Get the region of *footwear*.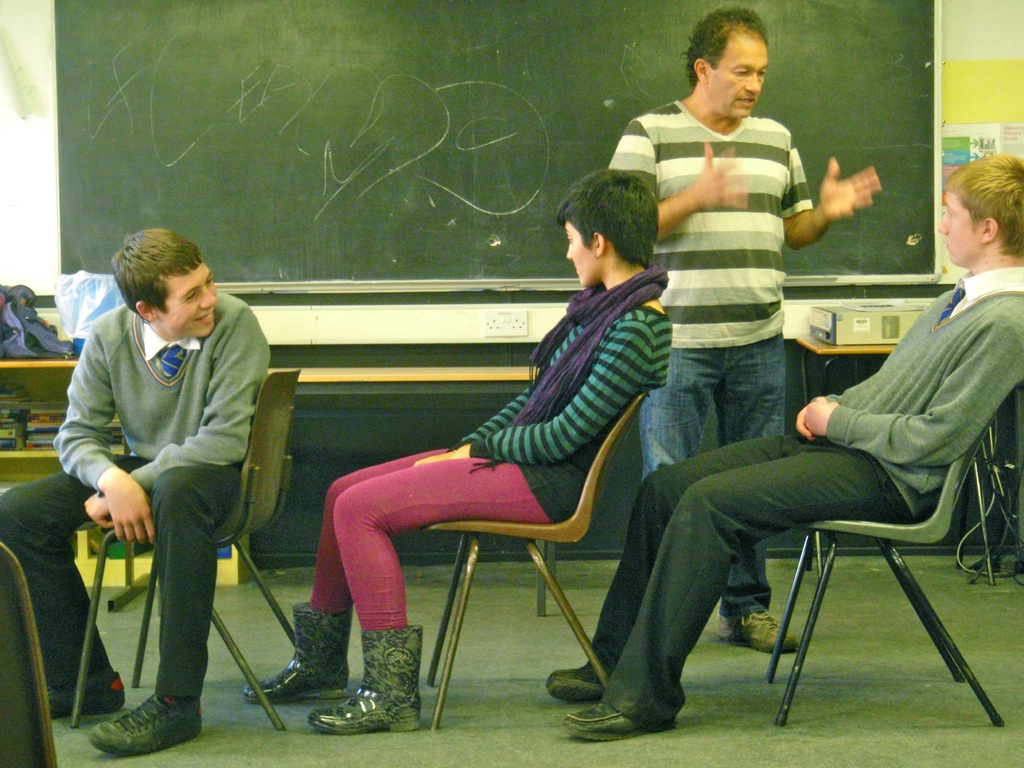
x1=76 y1=676 x2=189 y2=749.
